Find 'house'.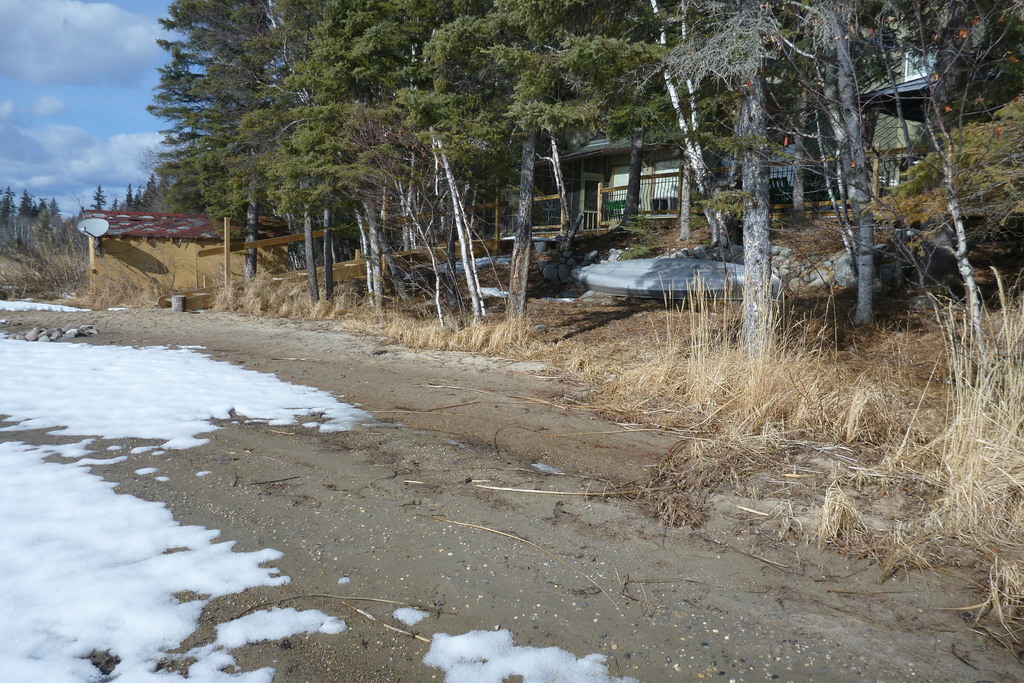
locate(614, 85, 696, 247).
